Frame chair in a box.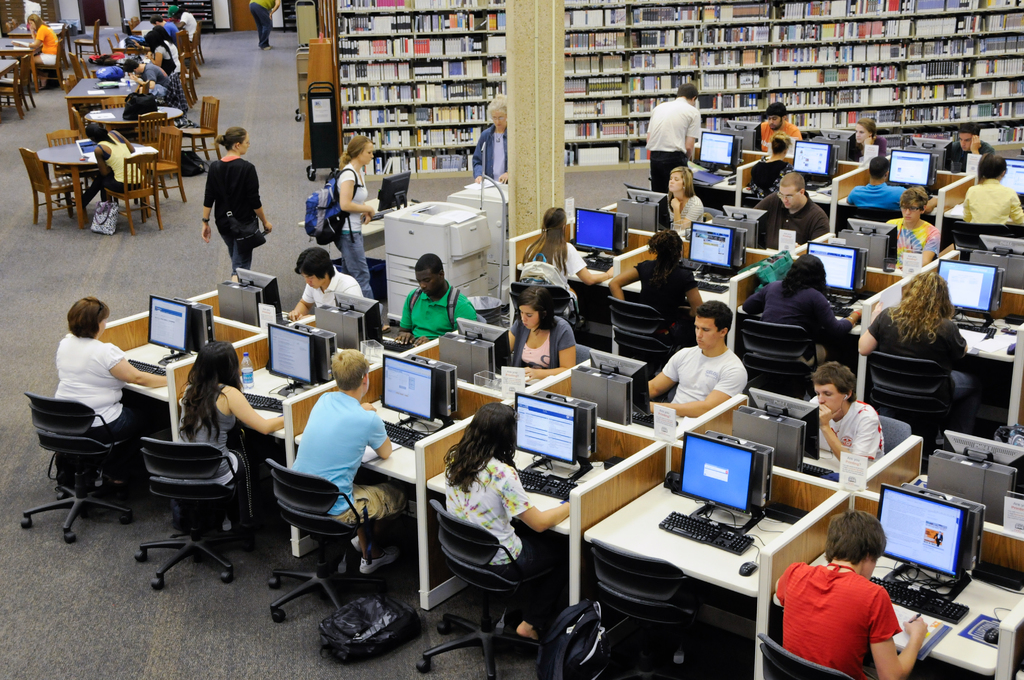
box=[737, 317, 824, 401].
